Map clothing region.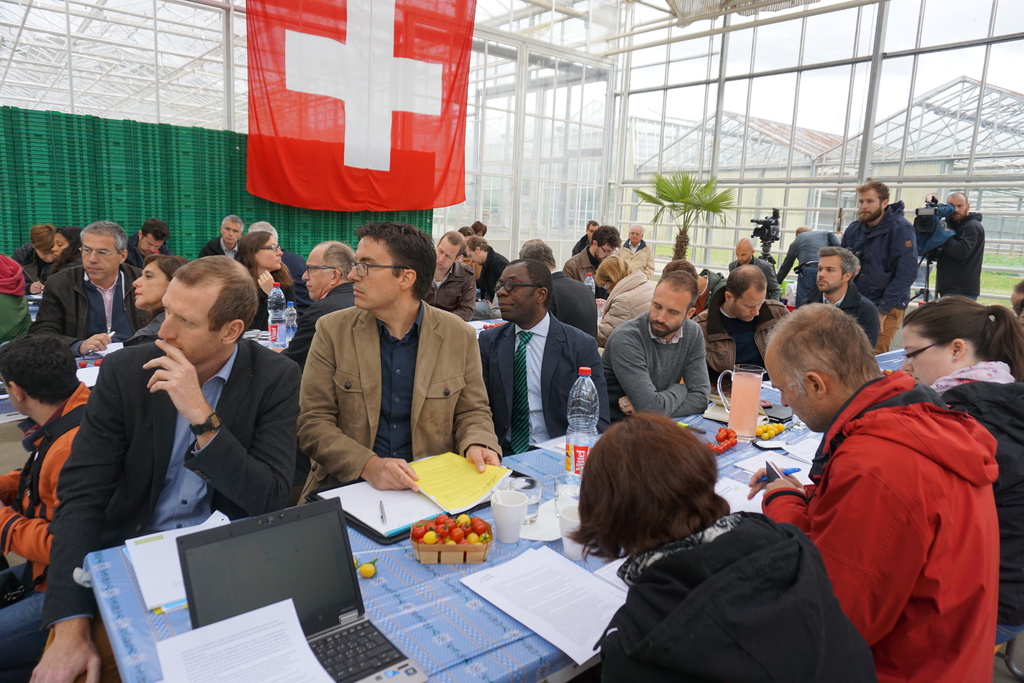
Mapped to pyautogui.locateOnScreen(602, 271, 659, 330).
